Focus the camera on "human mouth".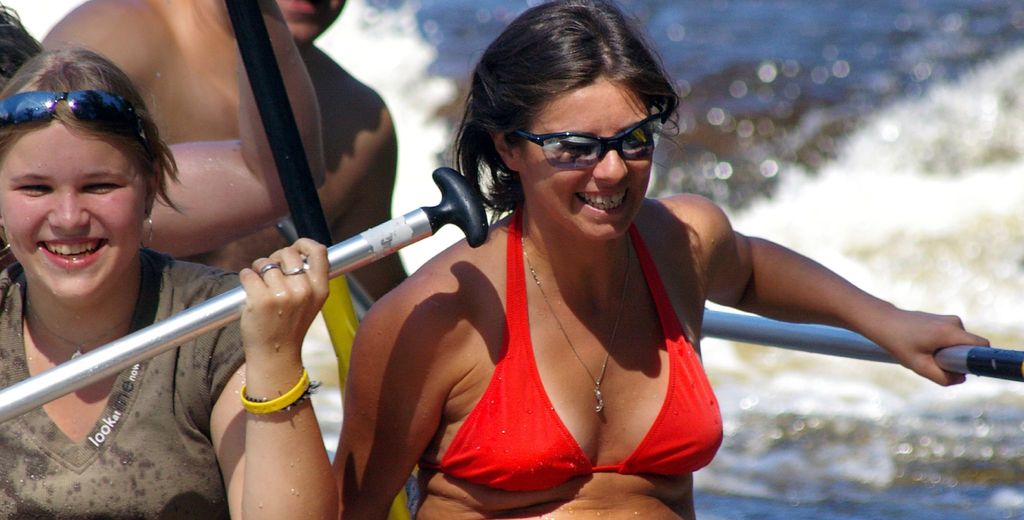
Focus region: bbox=[35, 239, 110, 270].
